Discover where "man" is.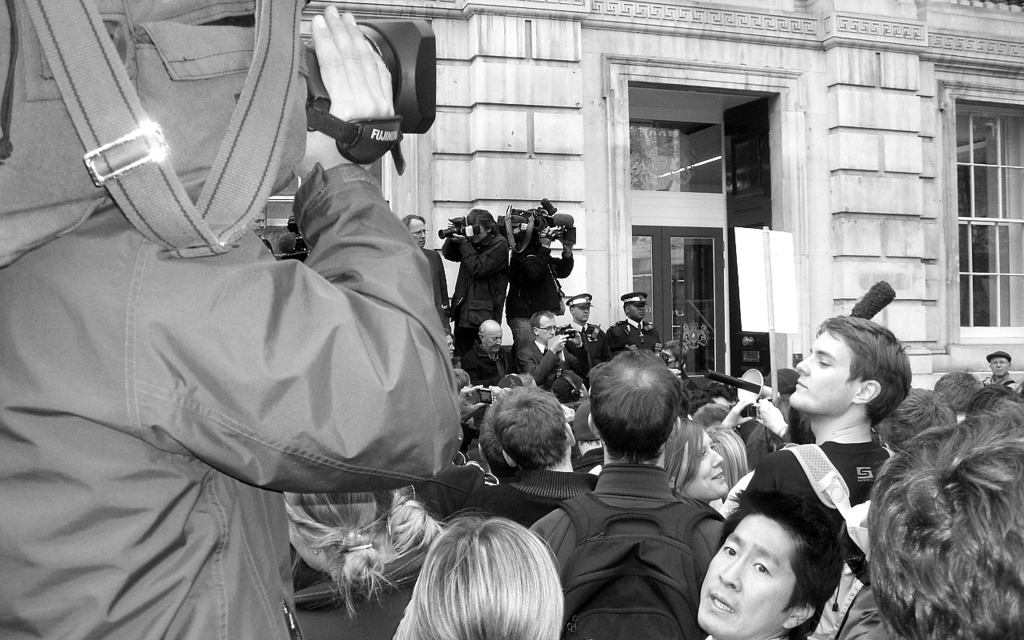
Discovered at Rect(438, 212, 505, 357).
